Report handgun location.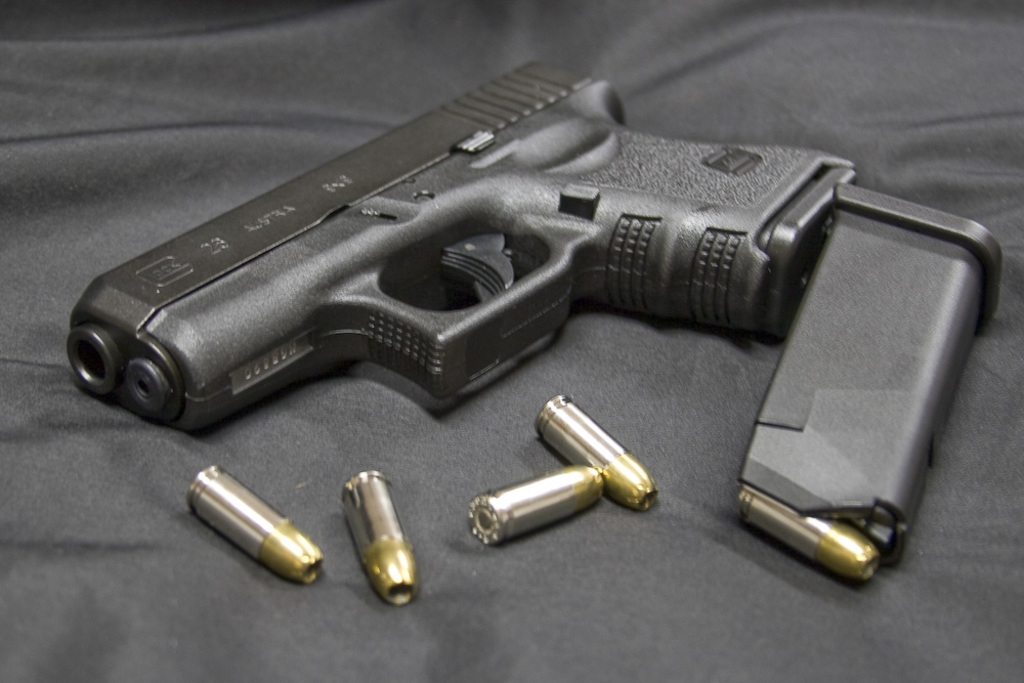
Report: (x1=68, y1=55, x2=857, y2=434).
